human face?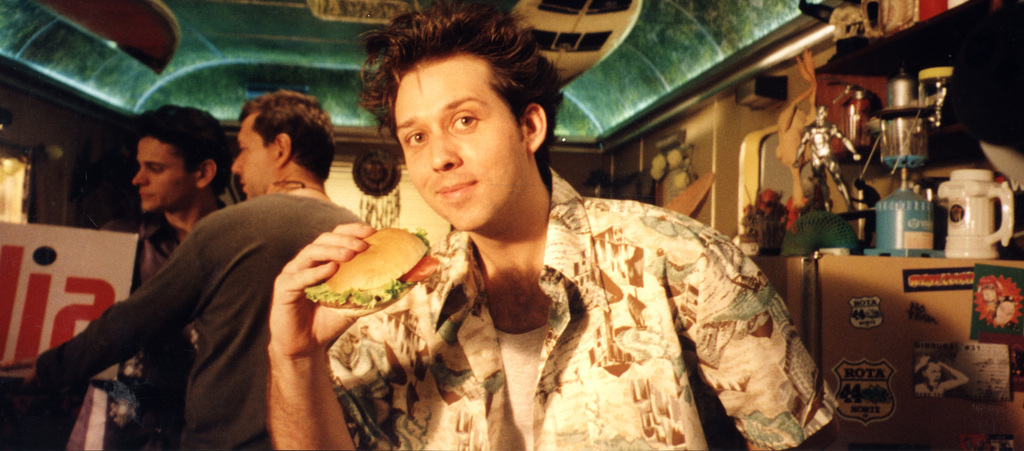
pyautogui.locateOnScreen(396, 53, 525, 230)
